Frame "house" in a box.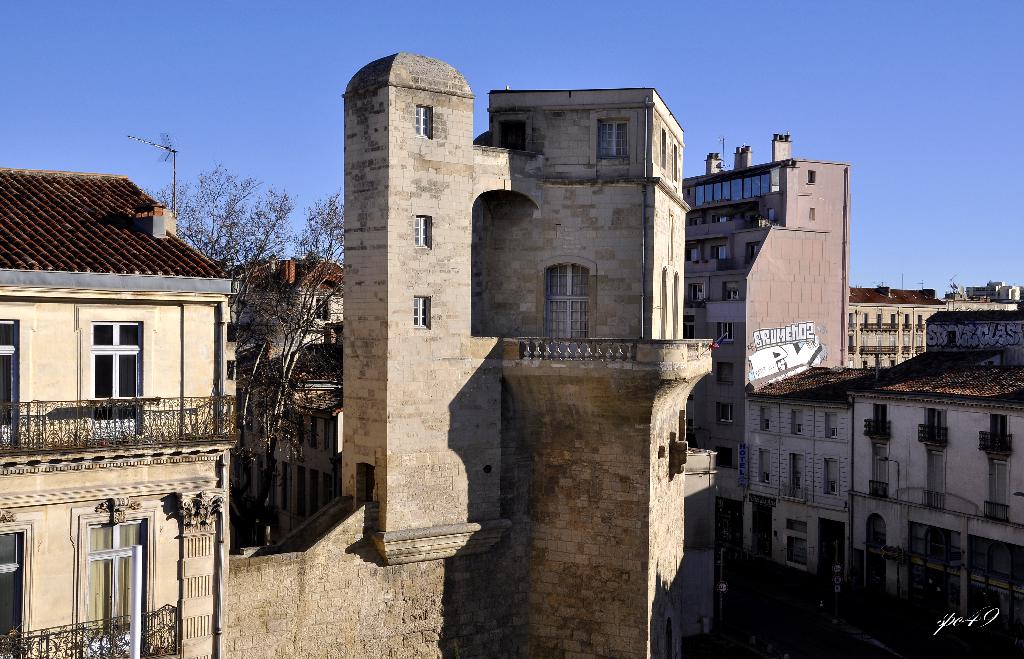
Rect(338, 41, 719, 658).
